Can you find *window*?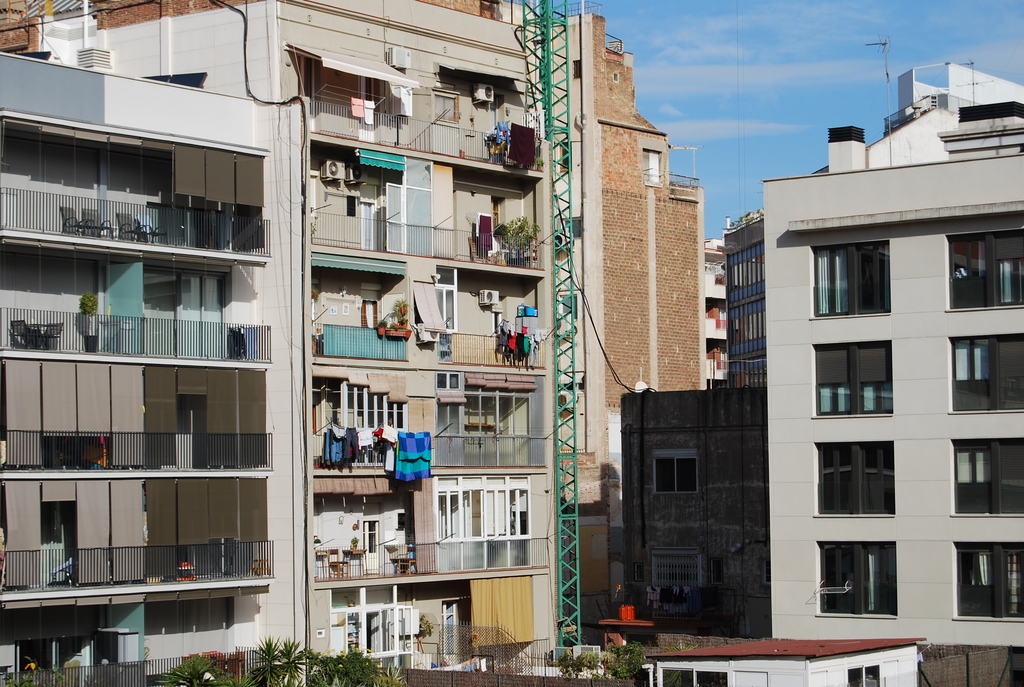
Yes, bounding box: <bbox>435, 88, 459, 122</bbox>.
